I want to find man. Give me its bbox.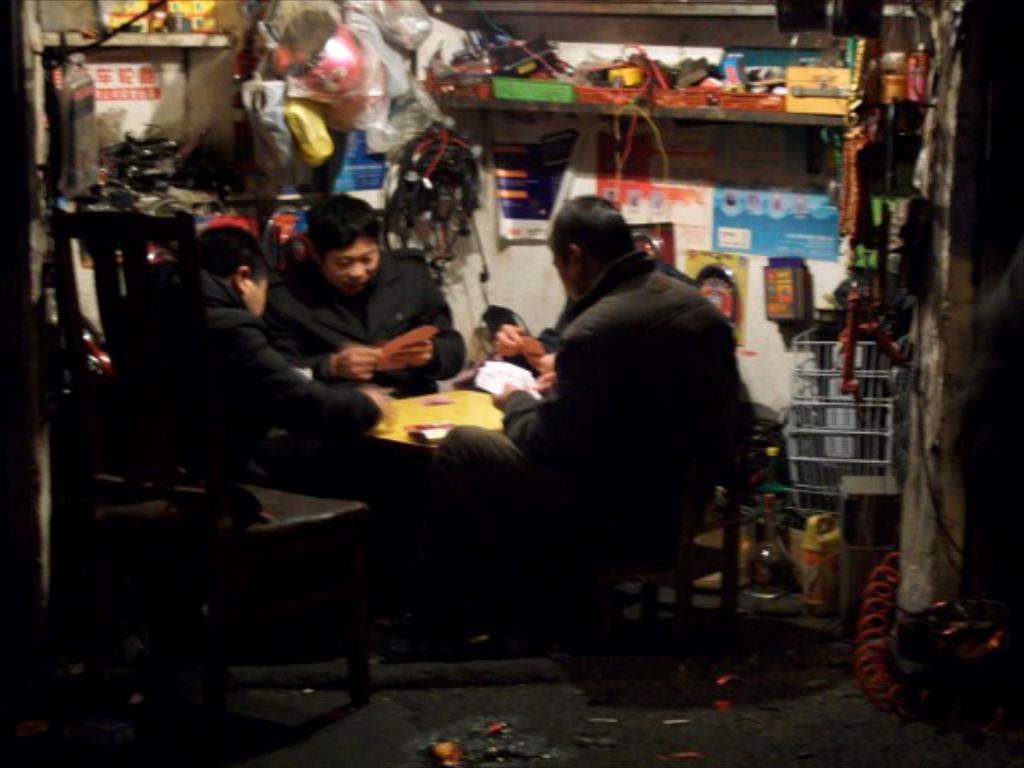
(461, 188, 765, 633).
